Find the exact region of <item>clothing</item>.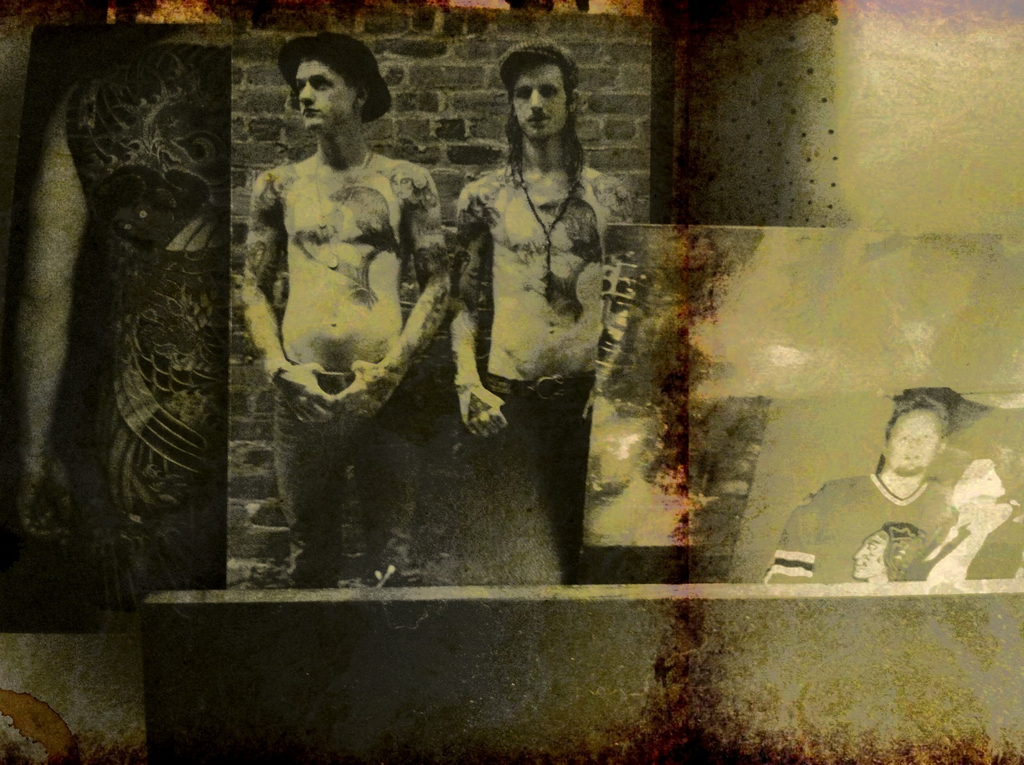
Exact region: 275, 343, 423, 587.
